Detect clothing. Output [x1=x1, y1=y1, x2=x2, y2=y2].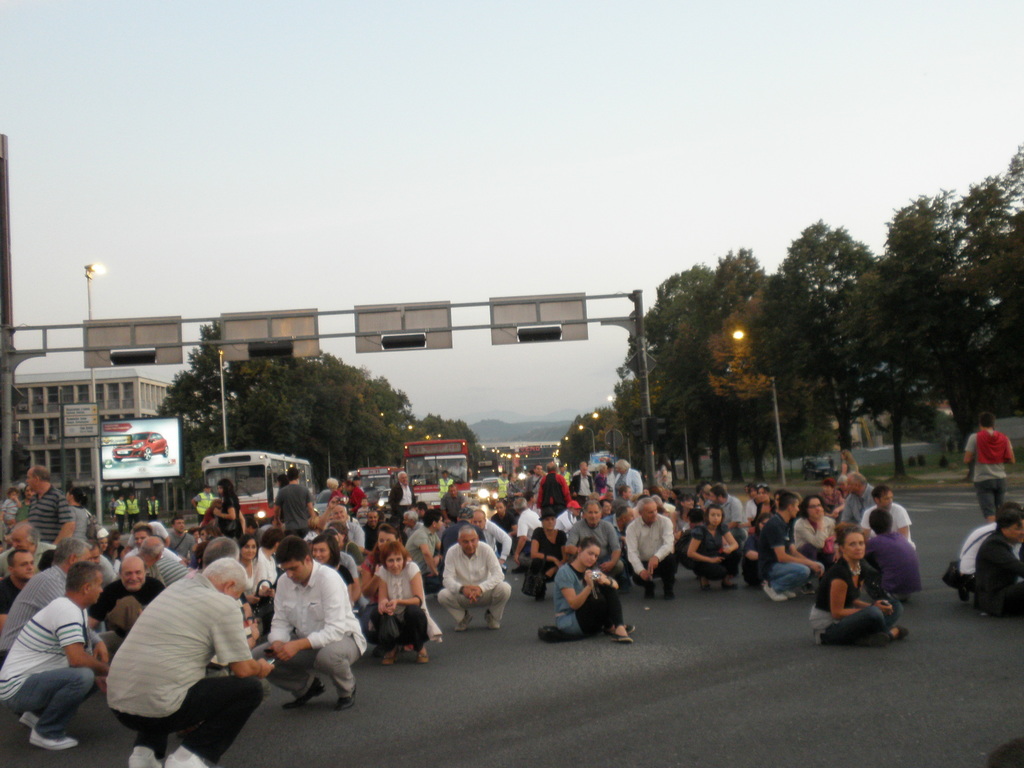
[x1=385, y1=482, x2=417, y2=520].
